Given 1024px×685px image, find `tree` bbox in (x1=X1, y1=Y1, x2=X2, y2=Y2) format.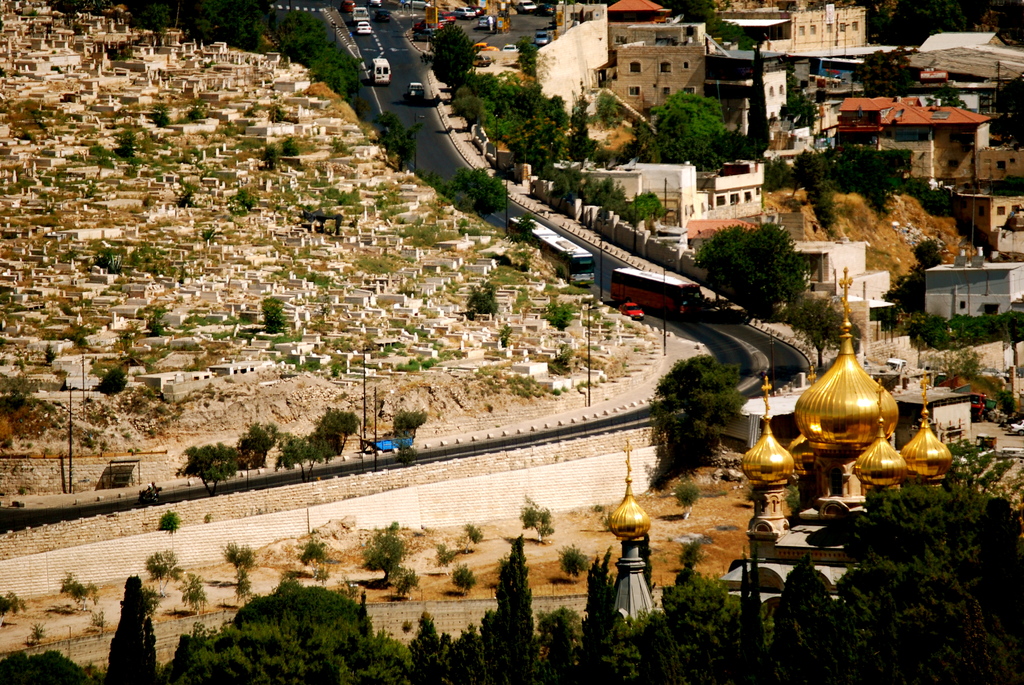
(x1=444, y1=168, x2=520, y2=217).
